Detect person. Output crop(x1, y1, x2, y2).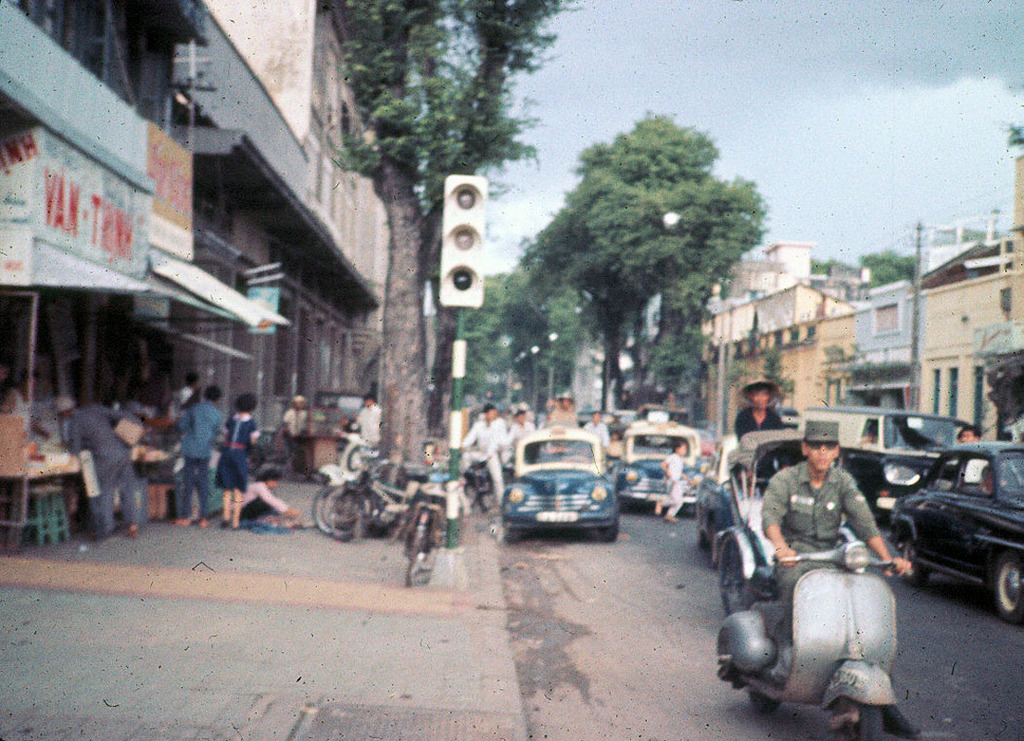
crop(46, 394, 136, 535).
